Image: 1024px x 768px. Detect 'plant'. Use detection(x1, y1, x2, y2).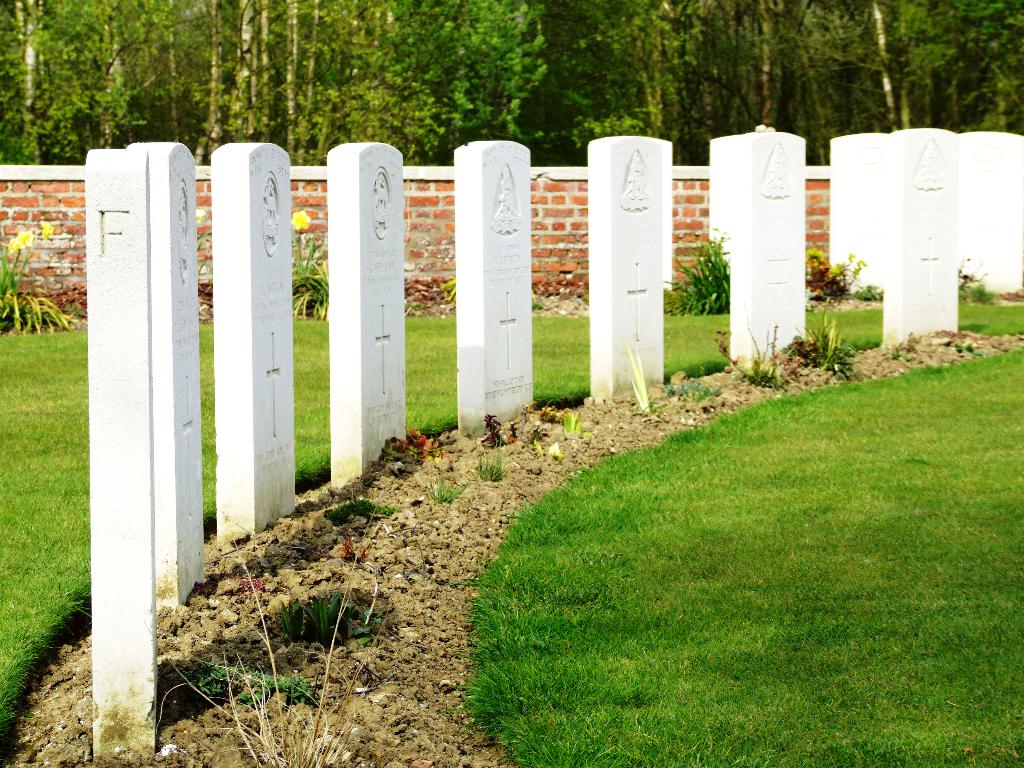
detection(289, 228, 335, 325).
